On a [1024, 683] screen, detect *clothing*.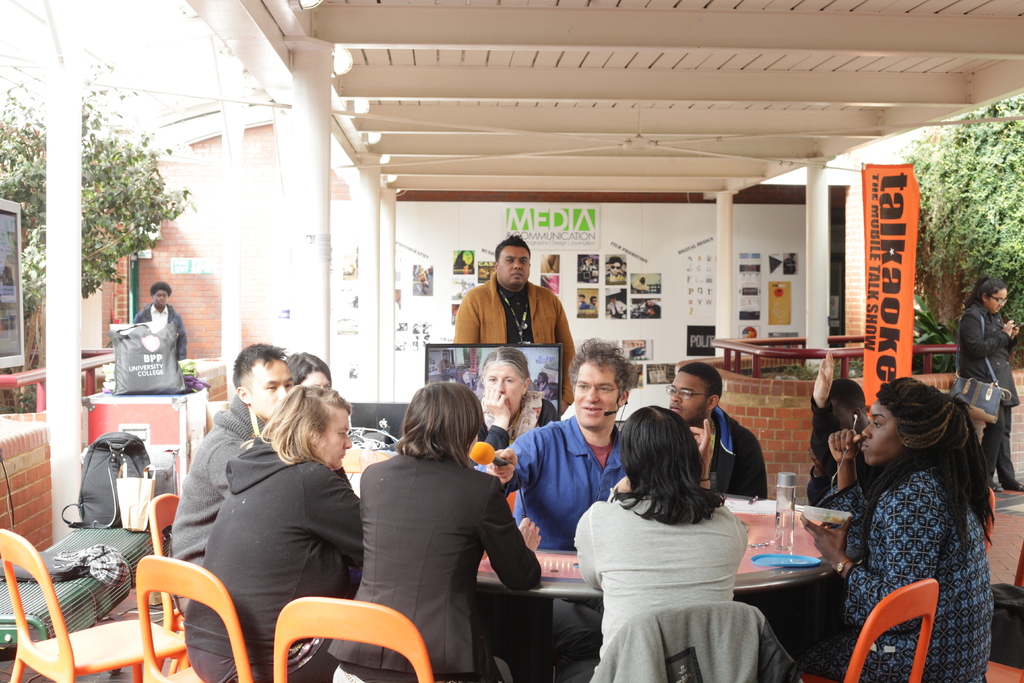
crop(455, 372, 479, 388).
